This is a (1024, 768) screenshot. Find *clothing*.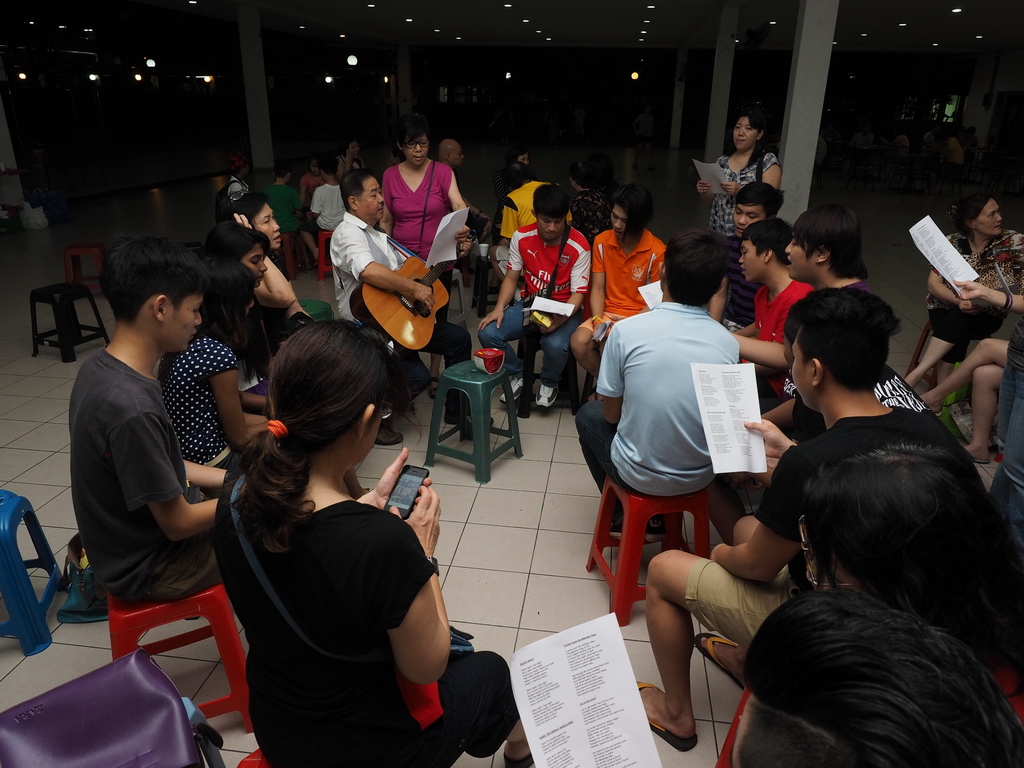
Bounding box: left=712, top=221, right=771, bottom=315.
